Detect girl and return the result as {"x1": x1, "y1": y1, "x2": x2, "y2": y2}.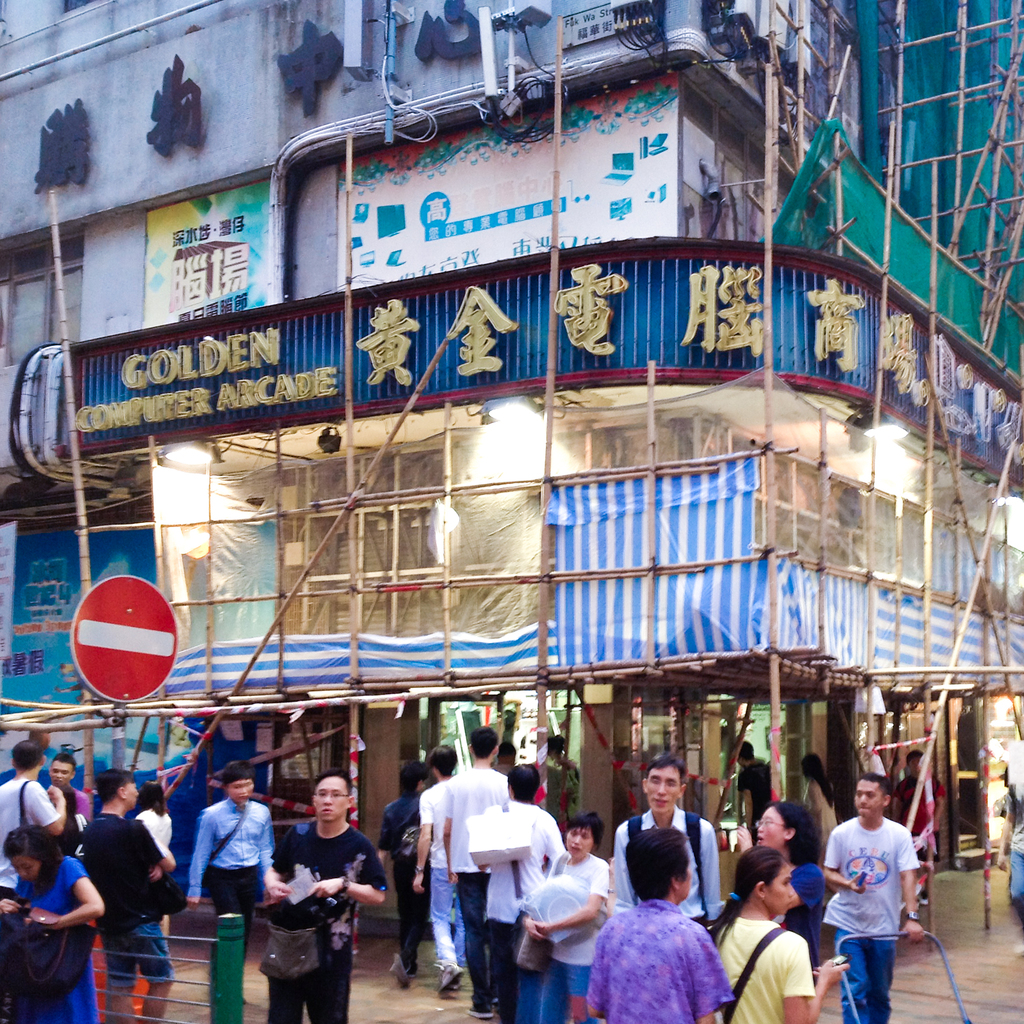
{"x1": 0, "y1": 829, "x2": 102, "y2": 1023}.
